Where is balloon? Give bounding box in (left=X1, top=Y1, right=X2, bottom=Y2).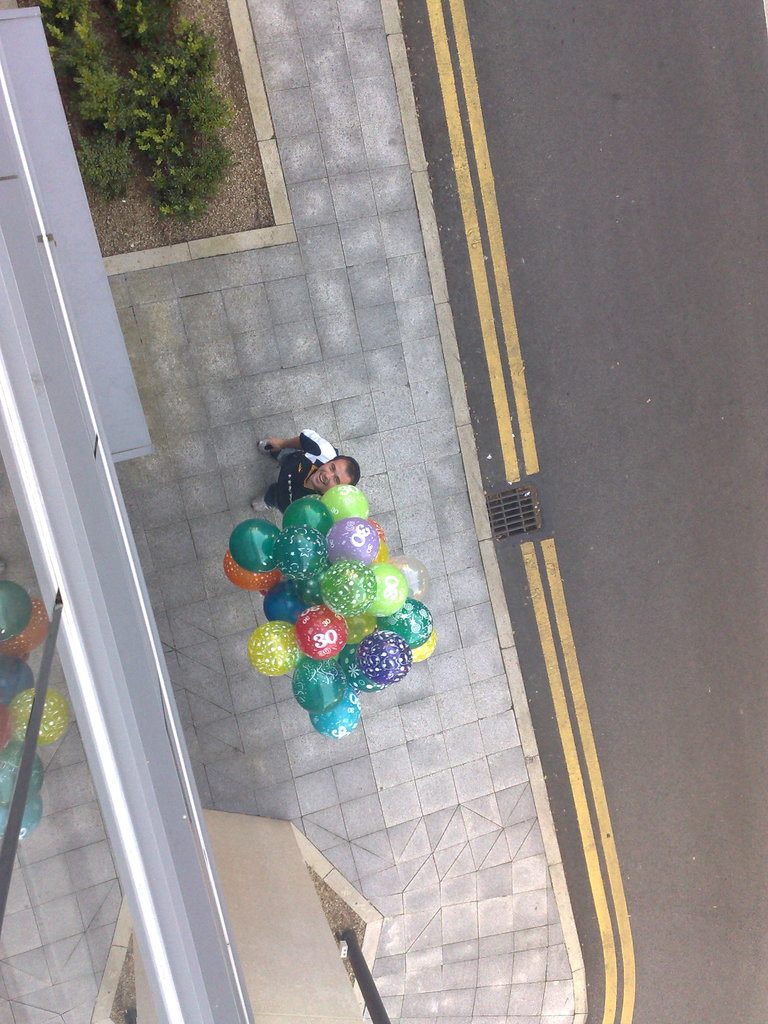
(left=294, top=599, right=347, bottom=664).
